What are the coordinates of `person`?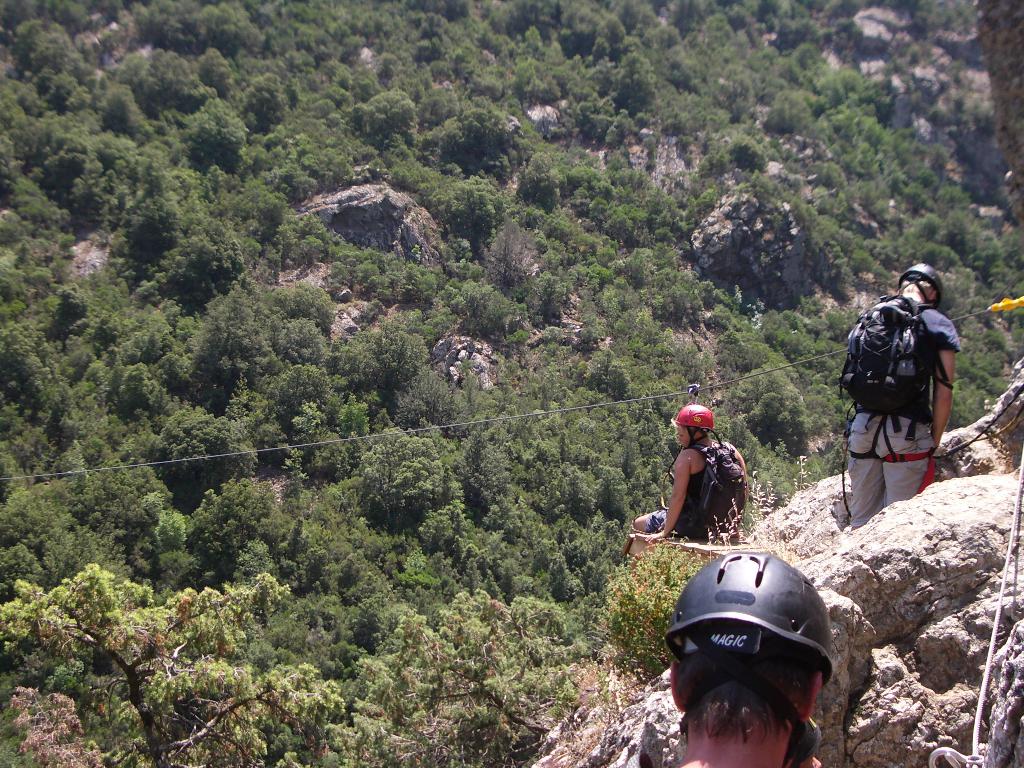
select_region(661, 402, 758, 574).
